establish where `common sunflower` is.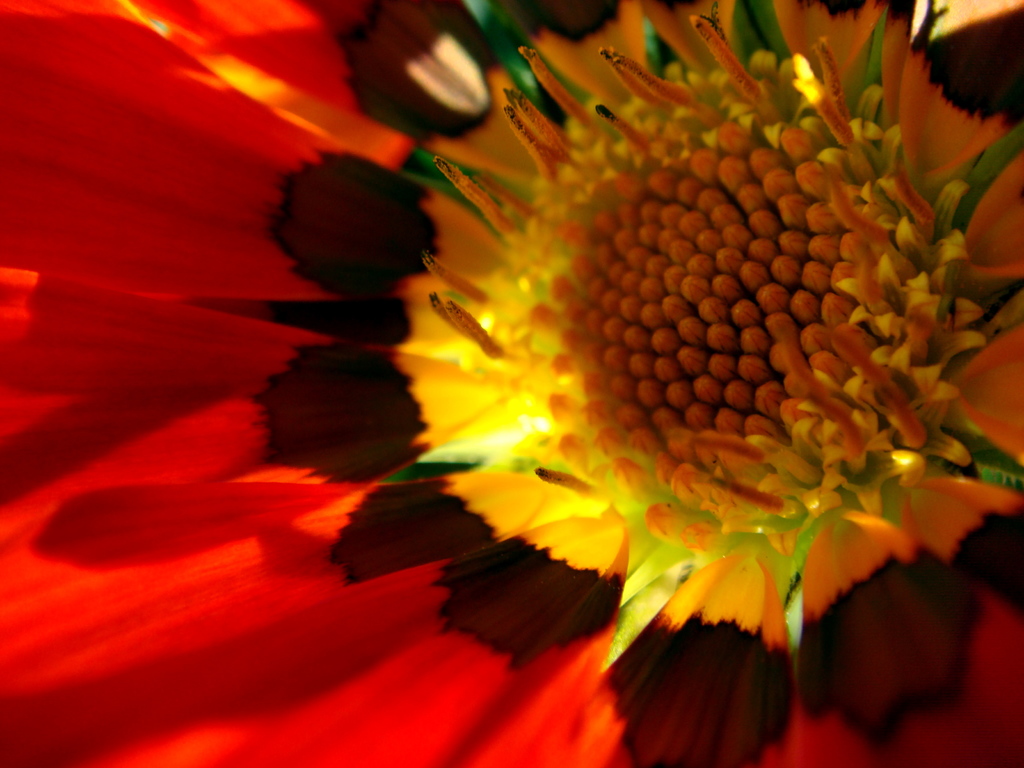
Established at (3,0,1023,767).
